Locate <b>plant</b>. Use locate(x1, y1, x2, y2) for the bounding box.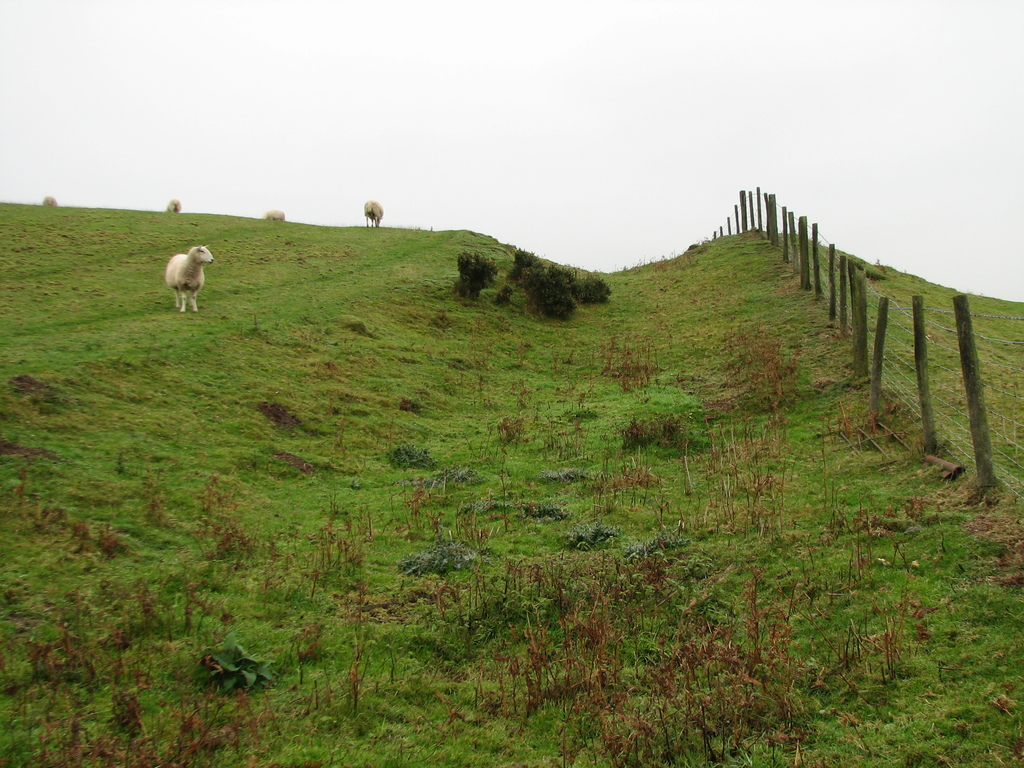
locate(172, 637, 280, 720).
